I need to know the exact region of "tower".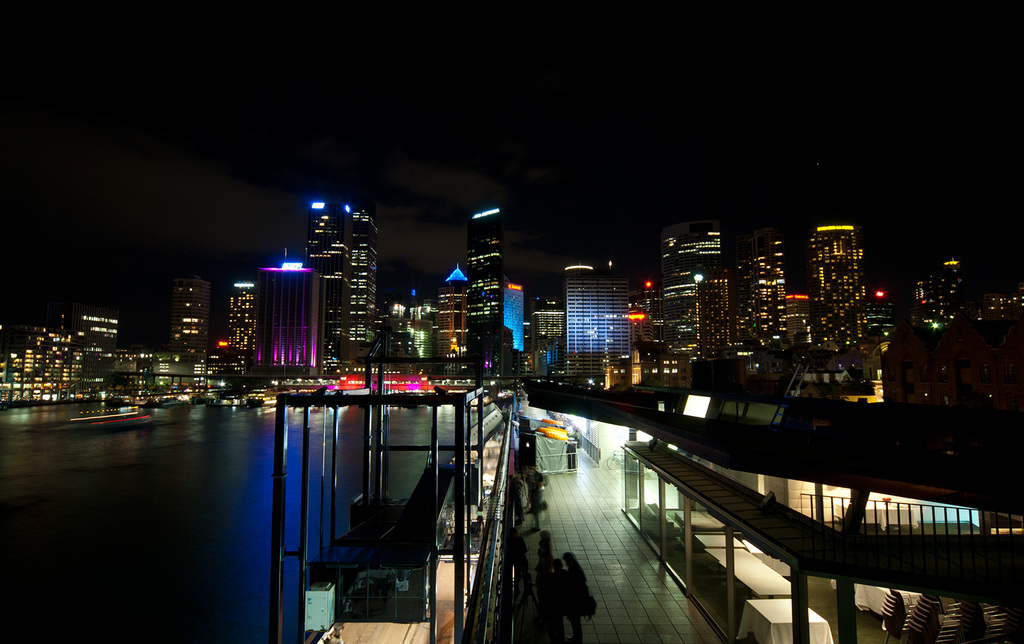
Region: (left=566, top=276, right=631, bottom=372).
